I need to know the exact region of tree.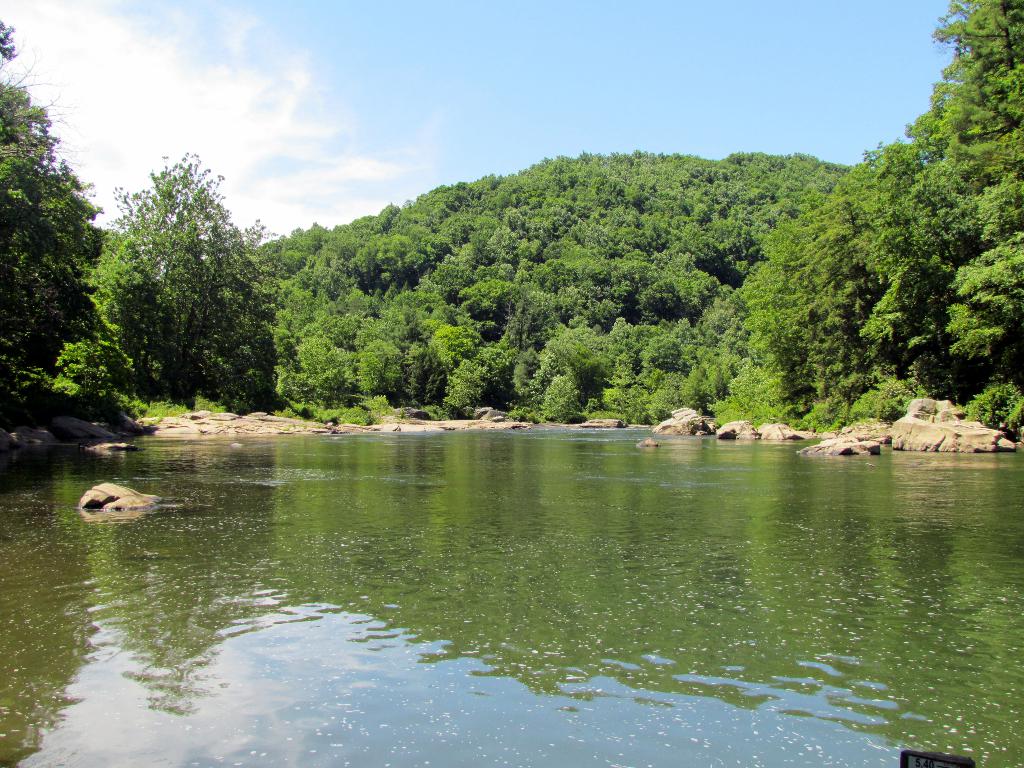
Region: box(841, 0, 1023, 380).
